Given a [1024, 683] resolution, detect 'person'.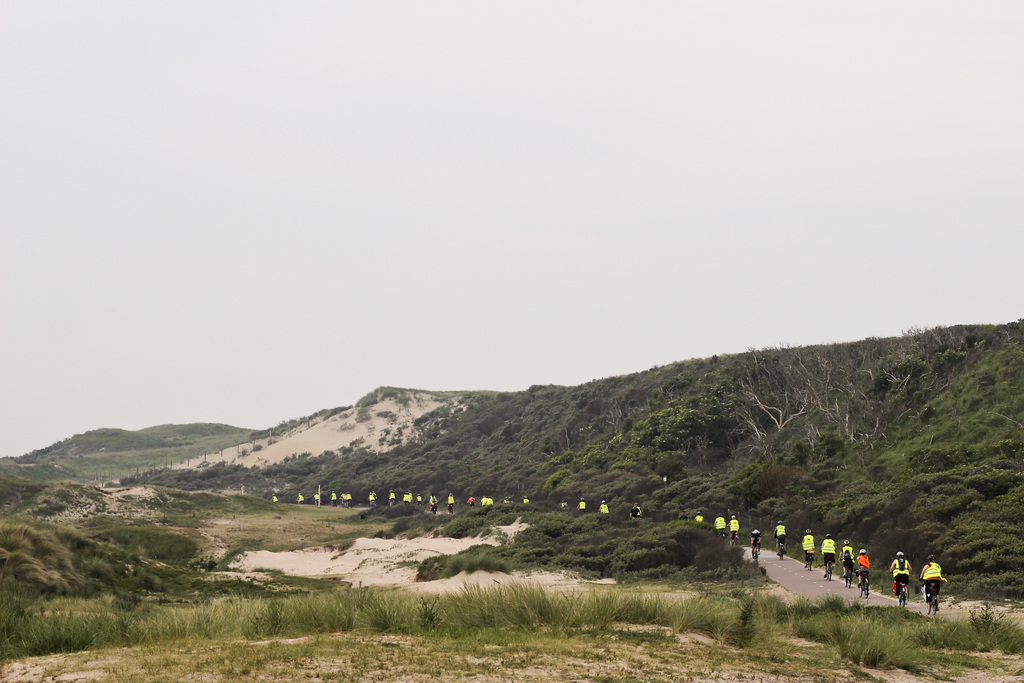
BBox(314, 493, 323, 505).
